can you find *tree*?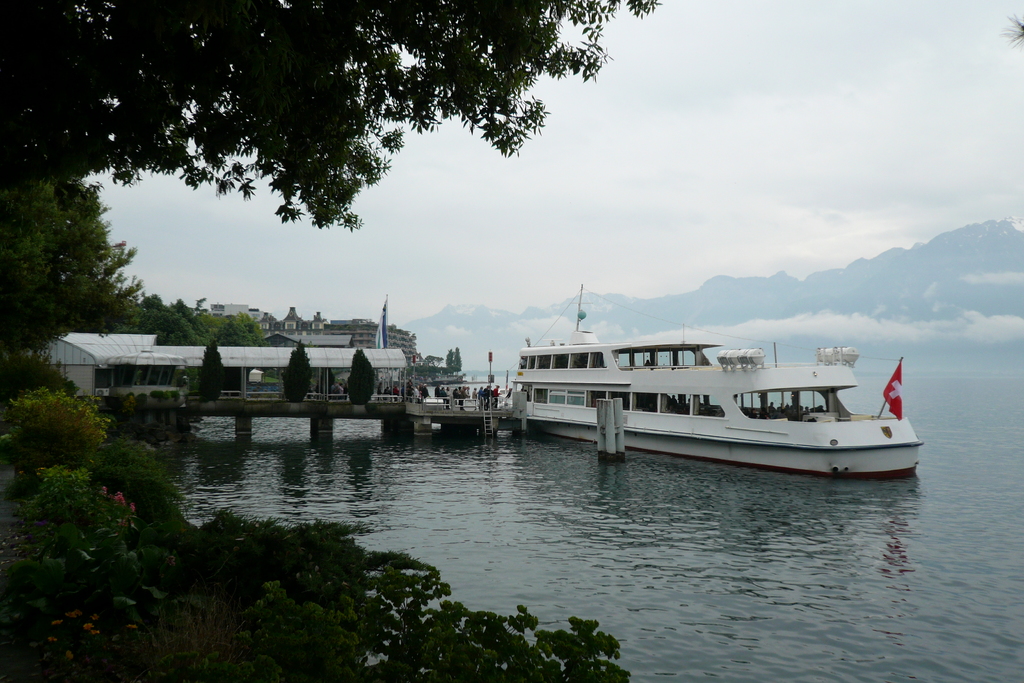
Yes, bounding box: Rect(0, 177, 142, 350).
